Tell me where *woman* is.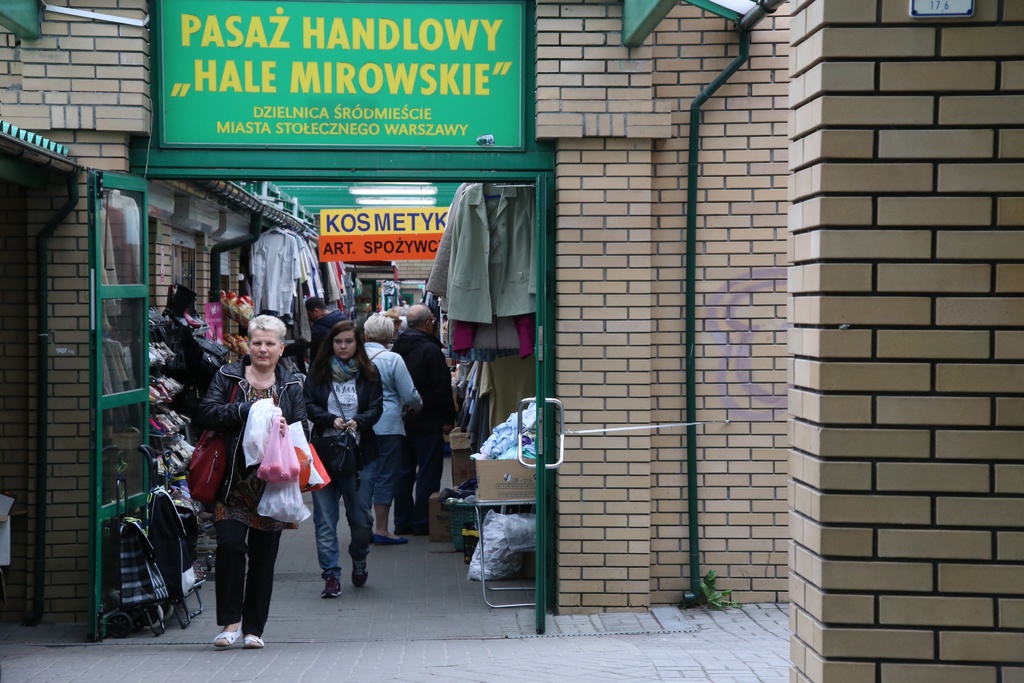
*woman* is at detection(198, 315, 311, 659).
